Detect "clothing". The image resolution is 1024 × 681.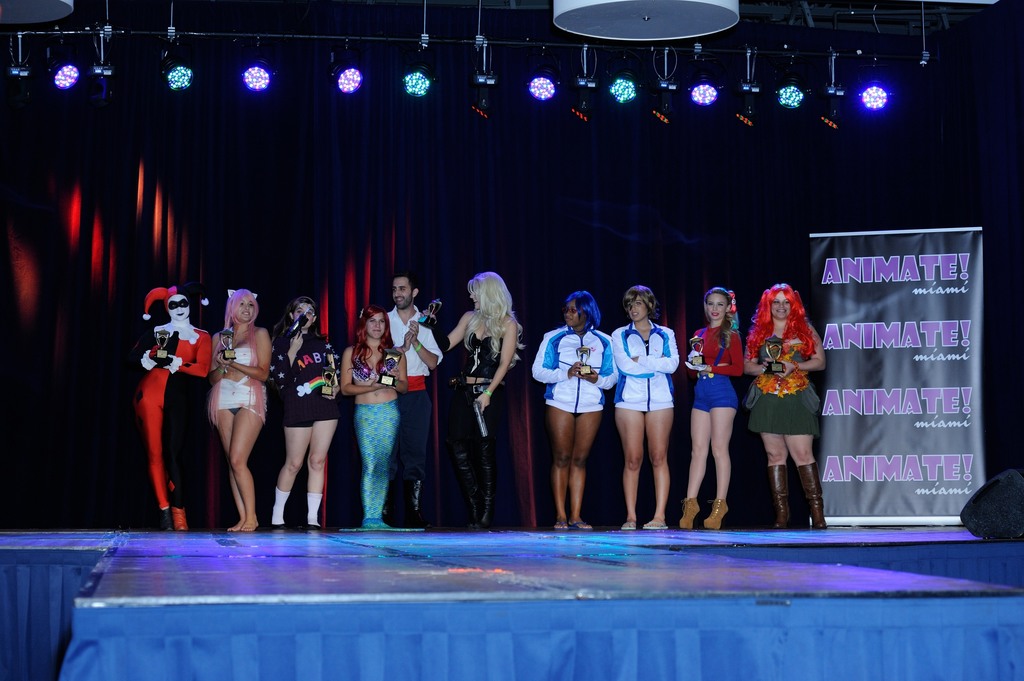
450, 327, 509, 533.
